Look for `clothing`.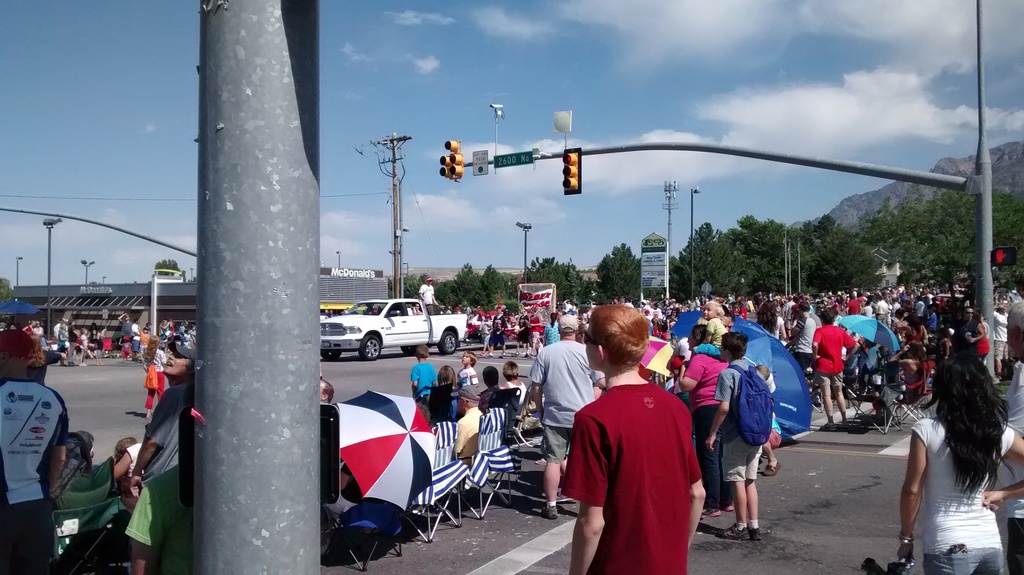
Found: box(571, 360, 712, 563).
